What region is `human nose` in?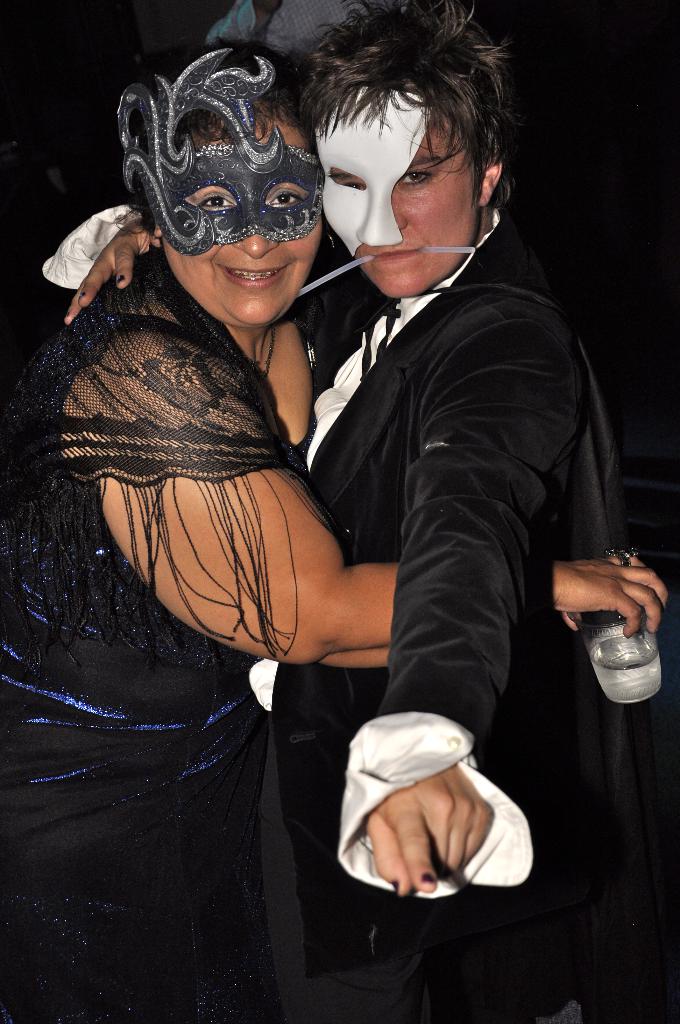
detection(229, 196, 280, 259).
